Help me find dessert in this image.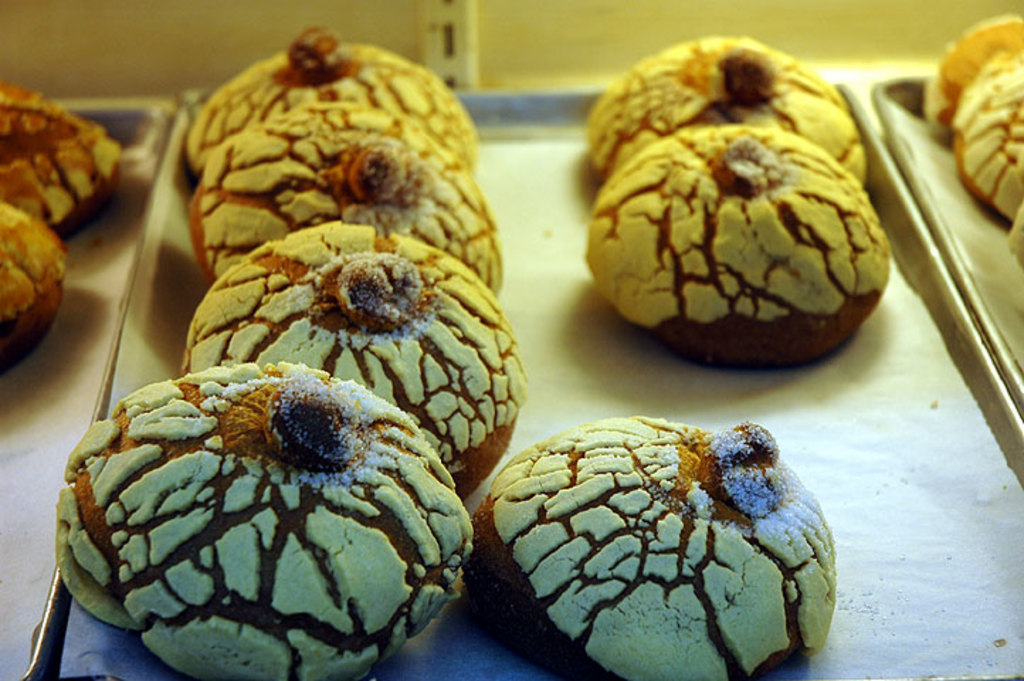
Found it: rect(194, 112, 498, 278).
